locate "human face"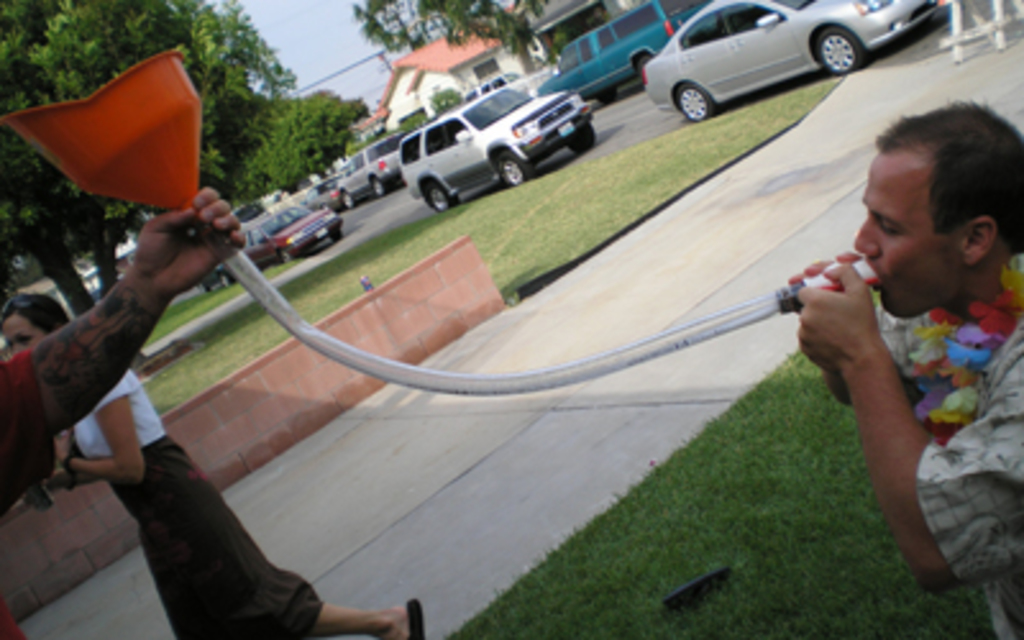
BBox(0, 310, 46, 351)
